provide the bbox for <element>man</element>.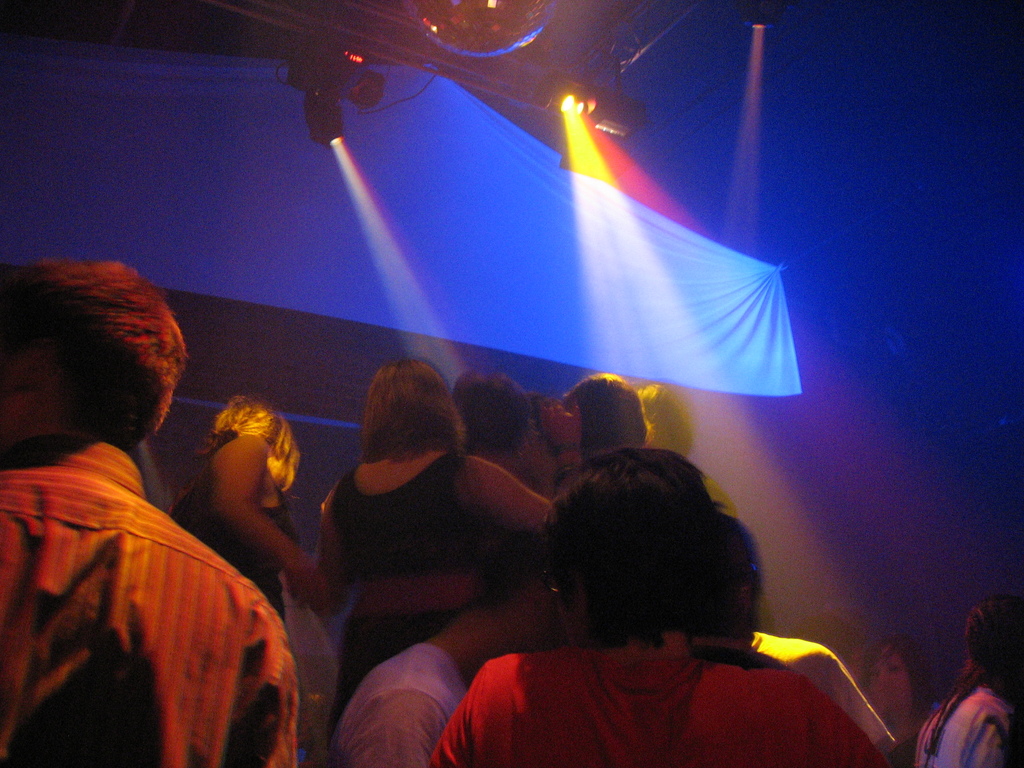
pyautogui.locateOnScreen(435, 450, 893, 767).
